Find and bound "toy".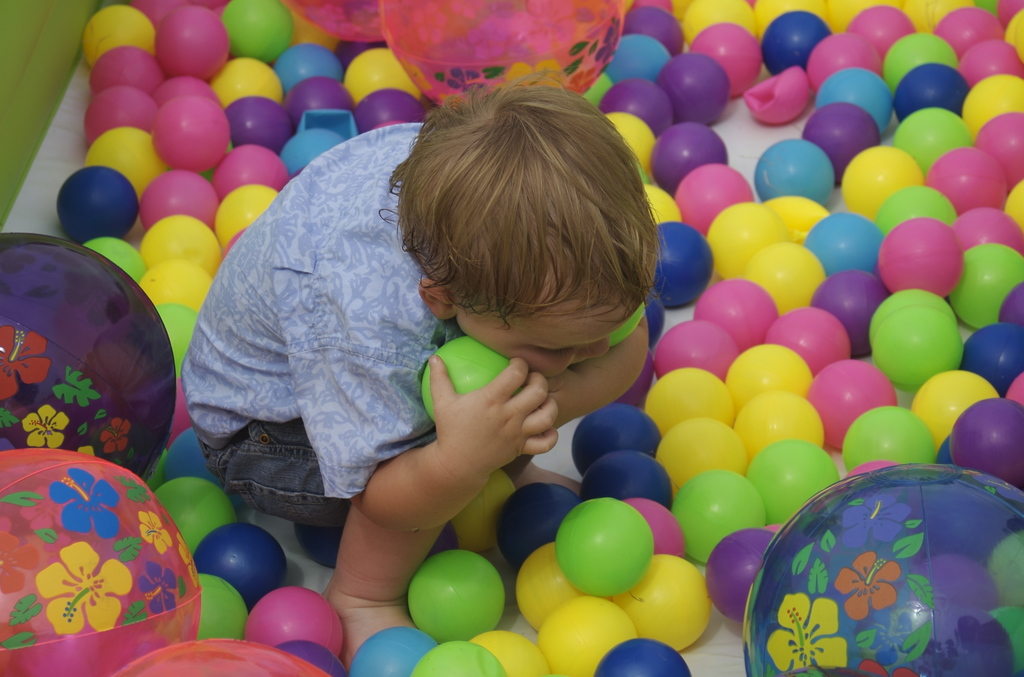
Bound: (x1=145, y1=213, x2=218, y2=265).
